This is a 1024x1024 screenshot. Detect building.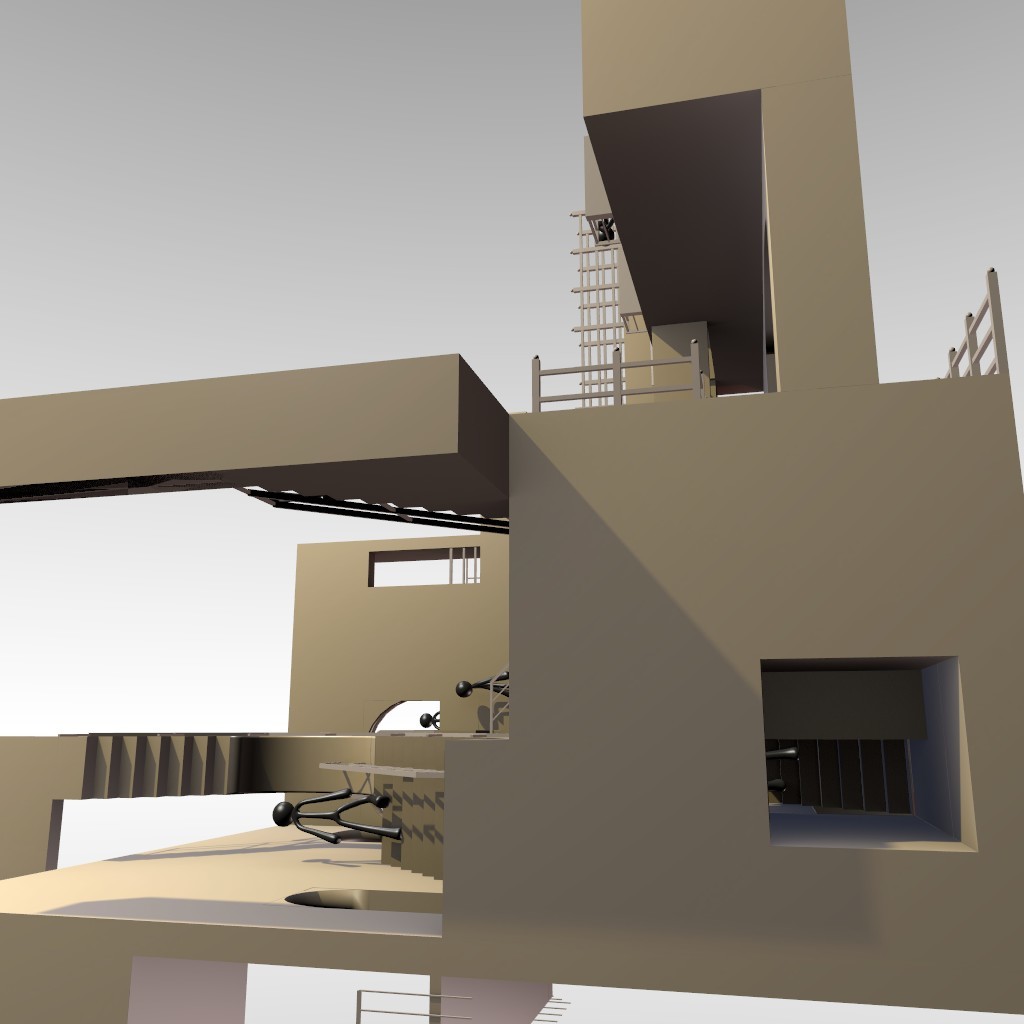
x1=0, y1=0, x2=1023, y2=1023.
